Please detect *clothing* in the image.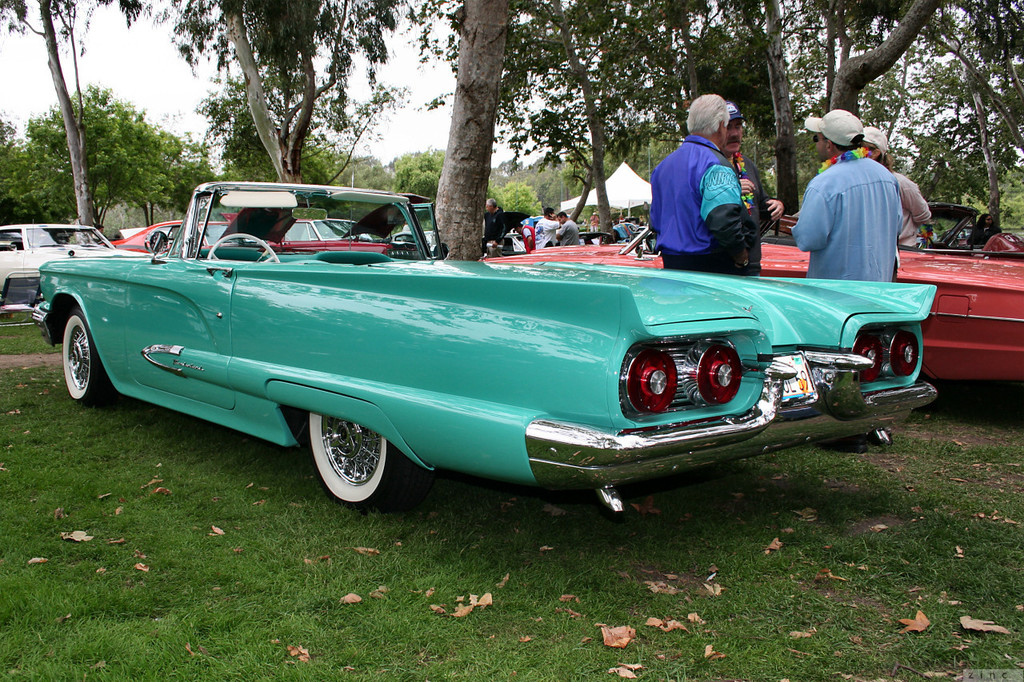
box=[483, 210, 503, 257].
